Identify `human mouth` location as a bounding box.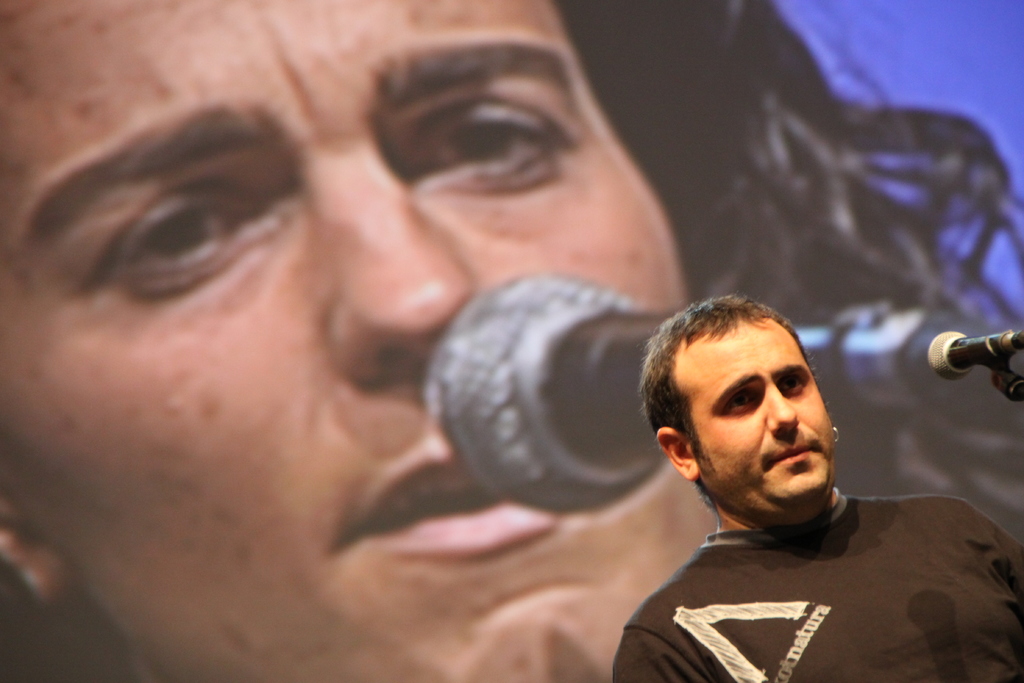
bbox=[757, 439, 822, 474].
